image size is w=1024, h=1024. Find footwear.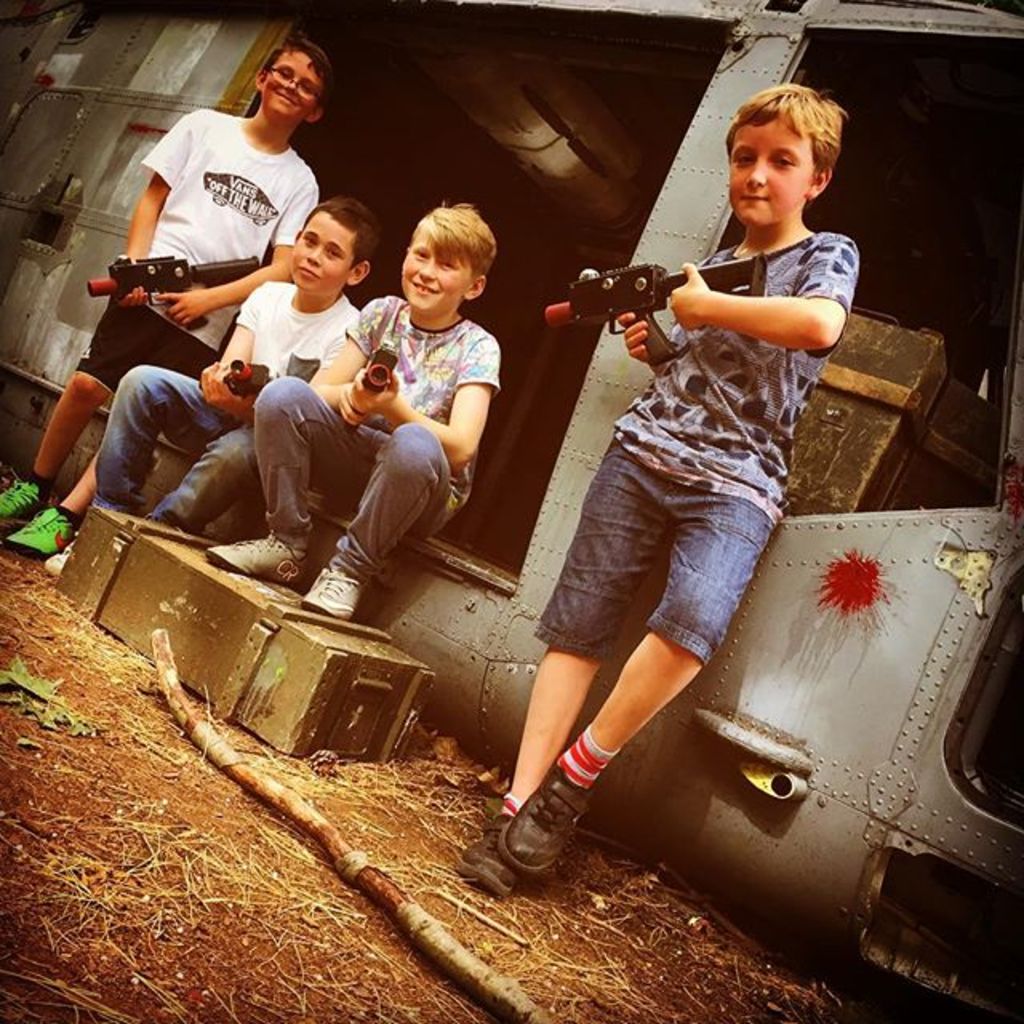
<region>454, 816, 512, 891</region>.
